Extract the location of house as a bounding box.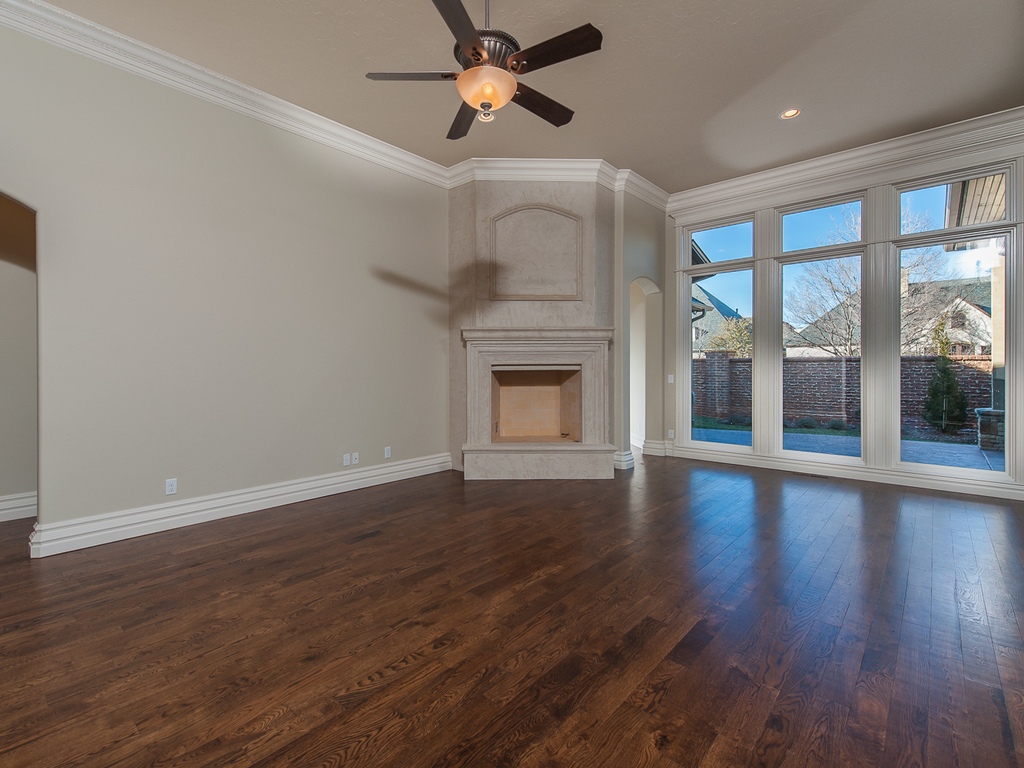
box(0, 0, 1023, 767).
